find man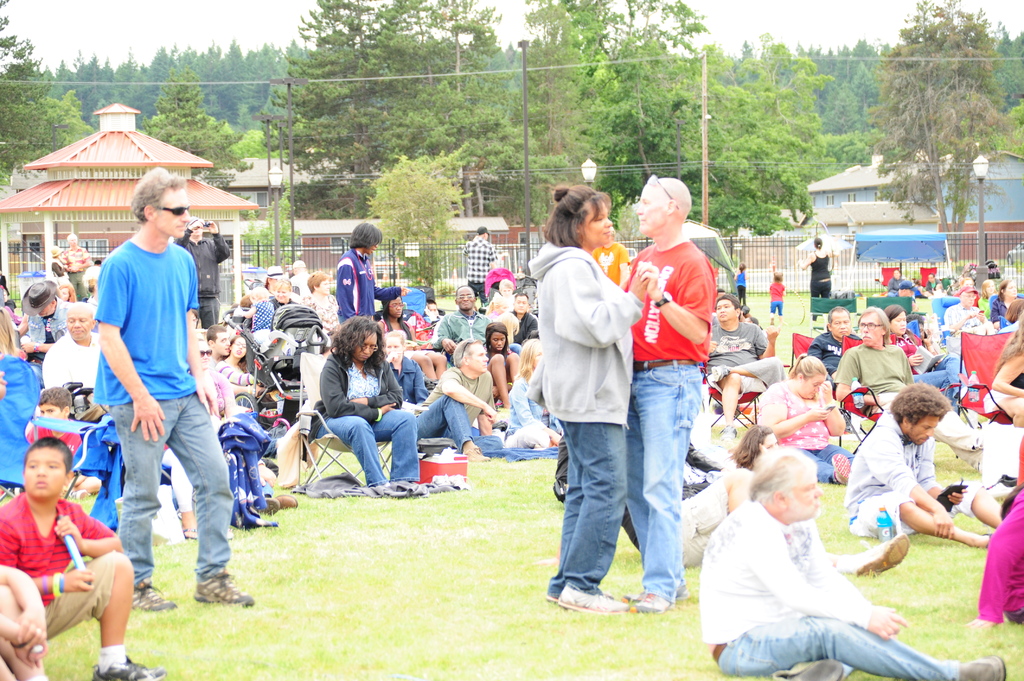
left=459, top=226, right=497, bottom=303
